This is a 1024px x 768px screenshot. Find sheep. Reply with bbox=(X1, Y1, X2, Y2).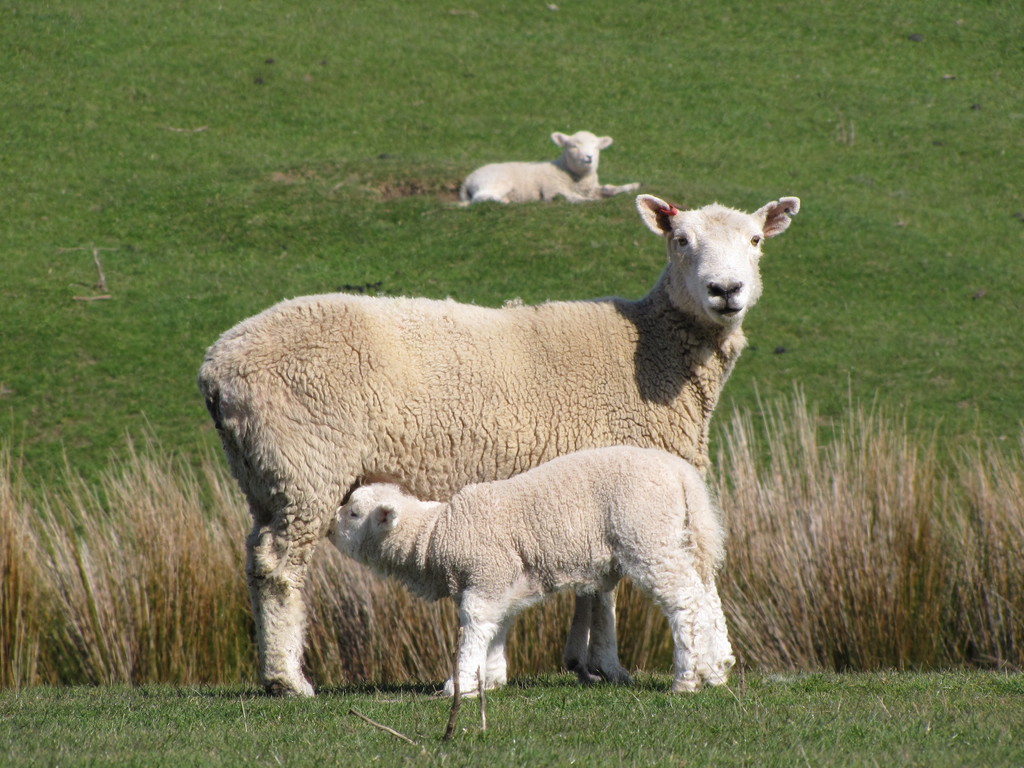
bbox=(324, 447, 738, 697).
